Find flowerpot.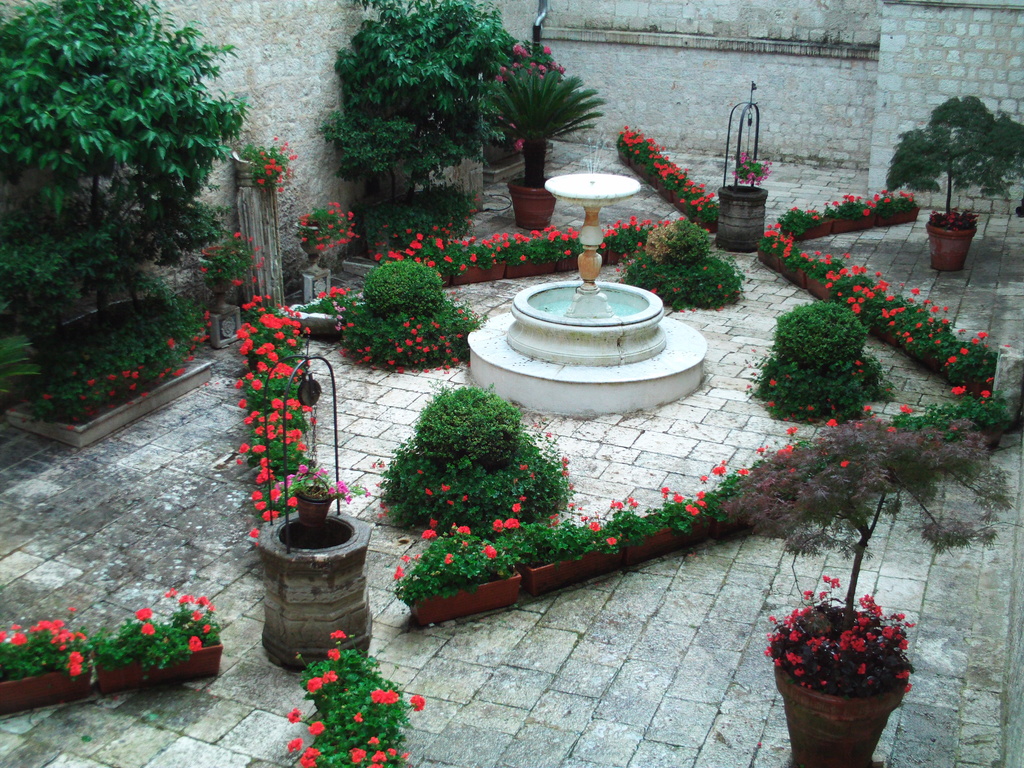
detection(781, 218, 835, 244).
